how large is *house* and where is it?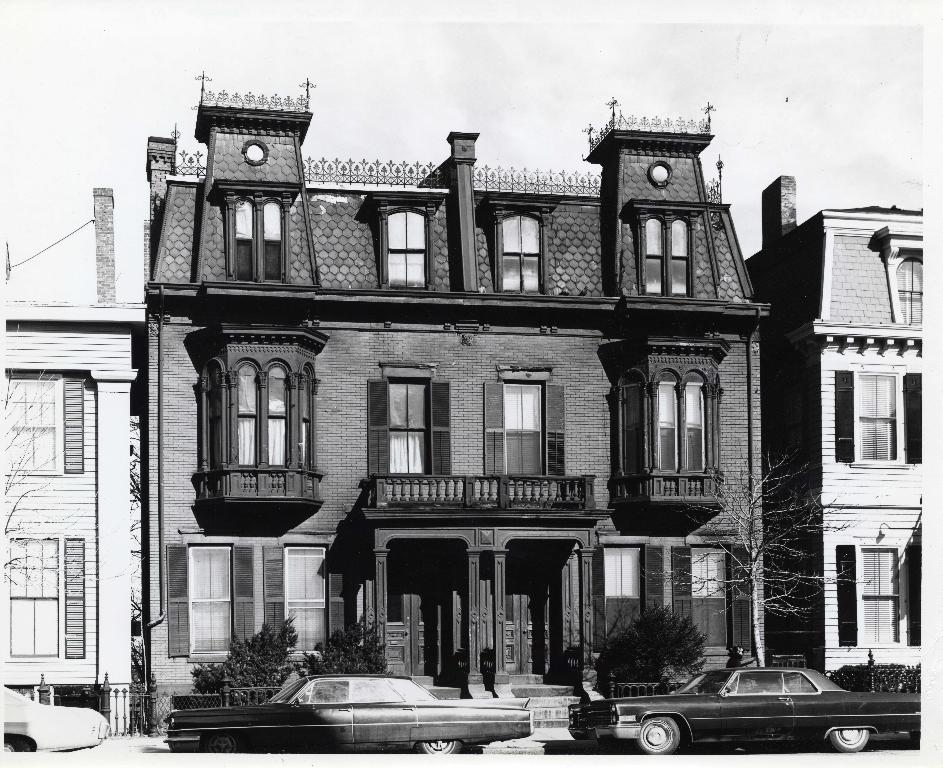
Bounding box: 1/180/152/744.
